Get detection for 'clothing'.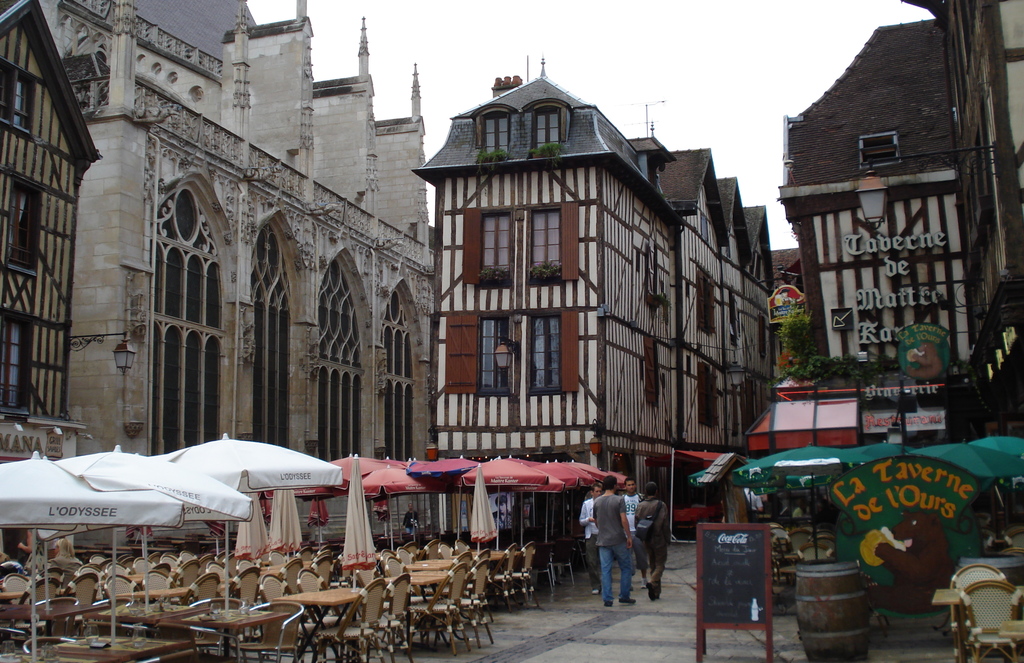
Detection: l=580, t=495, r=604, b=581.
